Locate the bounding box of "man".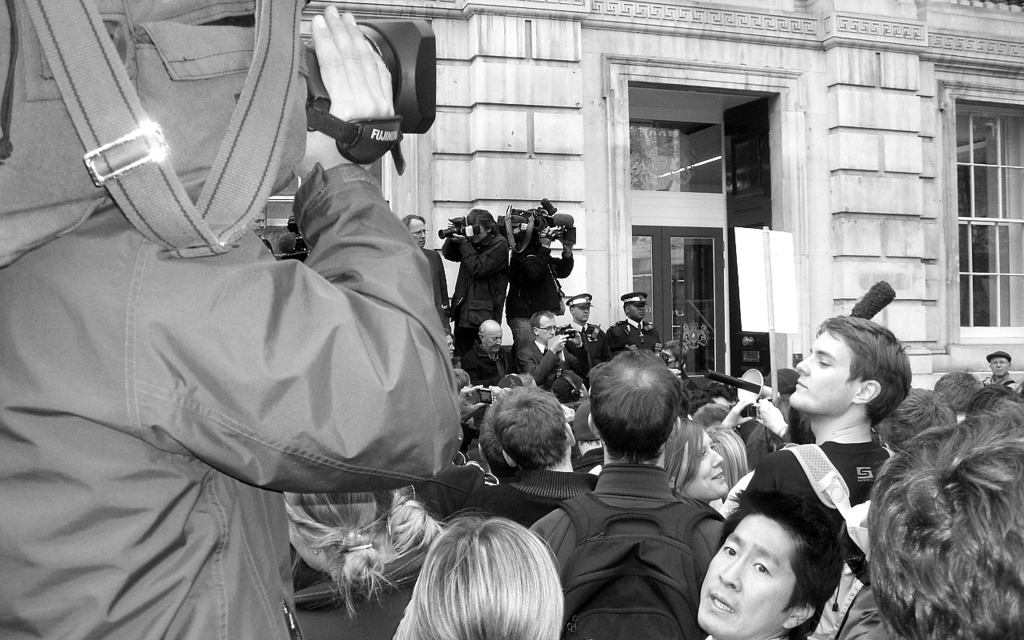
Bounding box: bbox=(446, 330, 454, 359).
